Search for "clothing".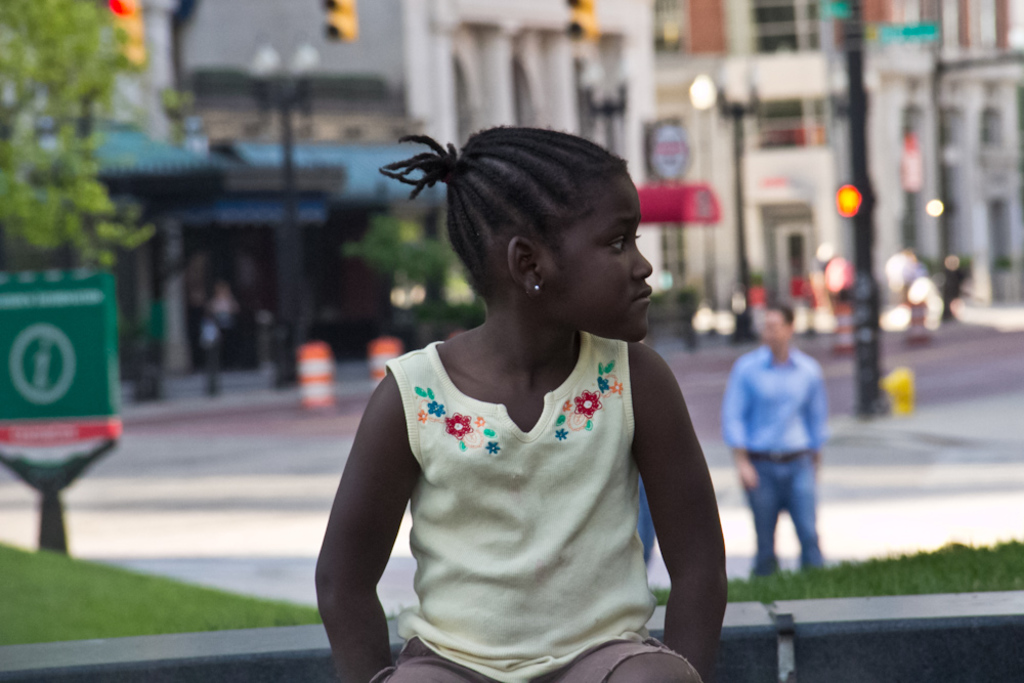
Found at (719, 344, 825, 570).
